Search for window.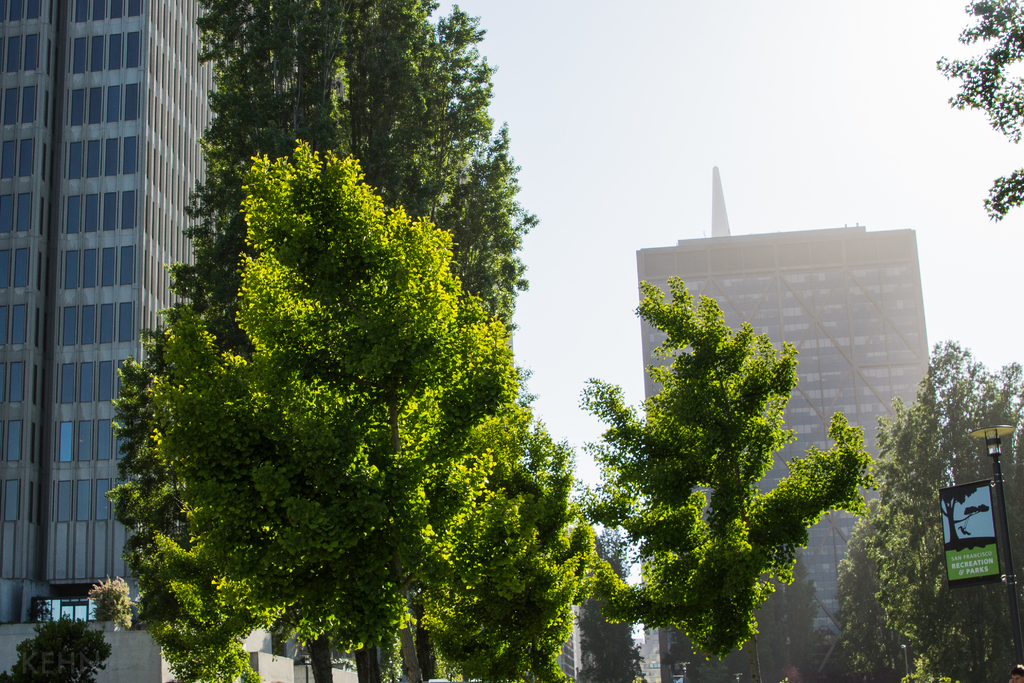
Found at [120, 302, 134, 342].
